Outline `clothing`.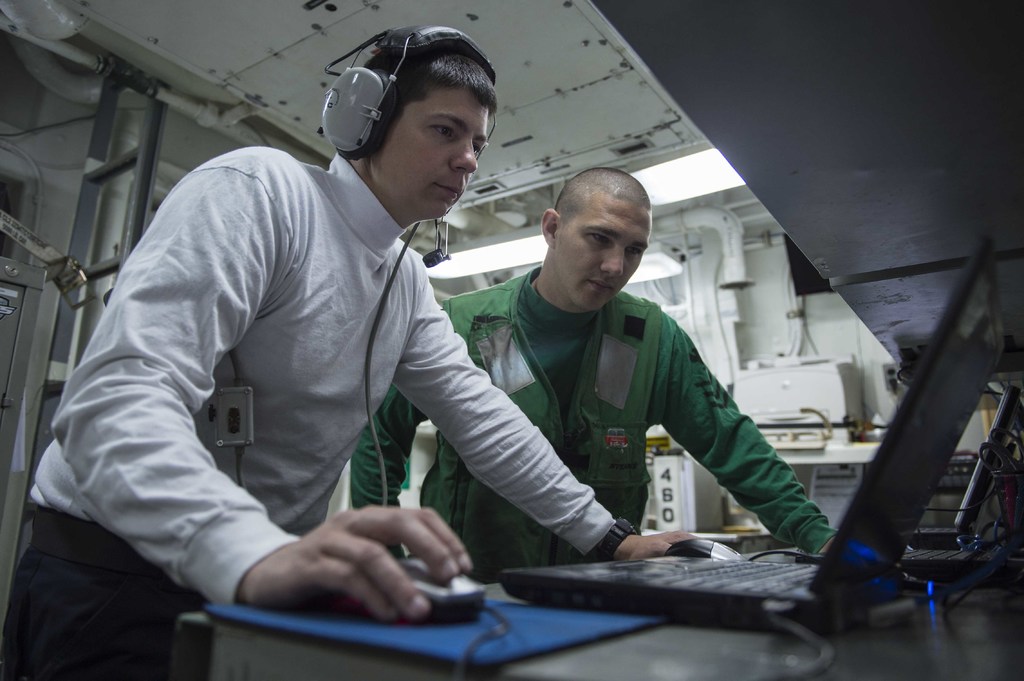
Outline: pyautogui.locateOnScreen(348, 266, 838, 574).
